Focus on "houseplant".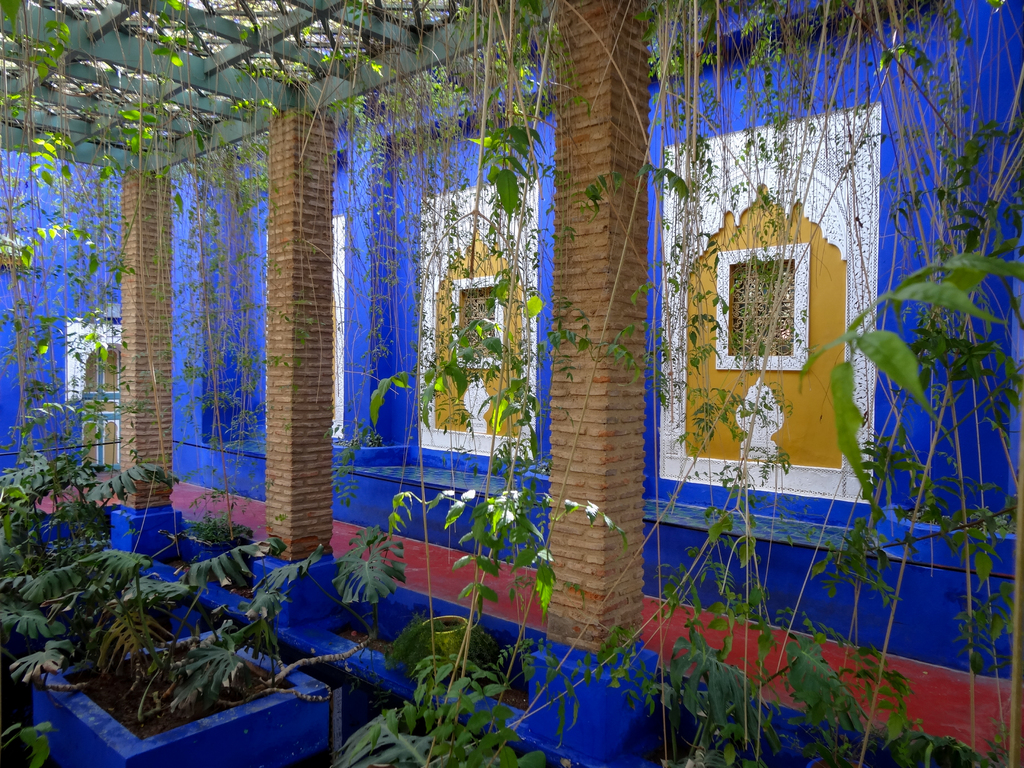
Focused at Rect(29, 591, 349, 767).
